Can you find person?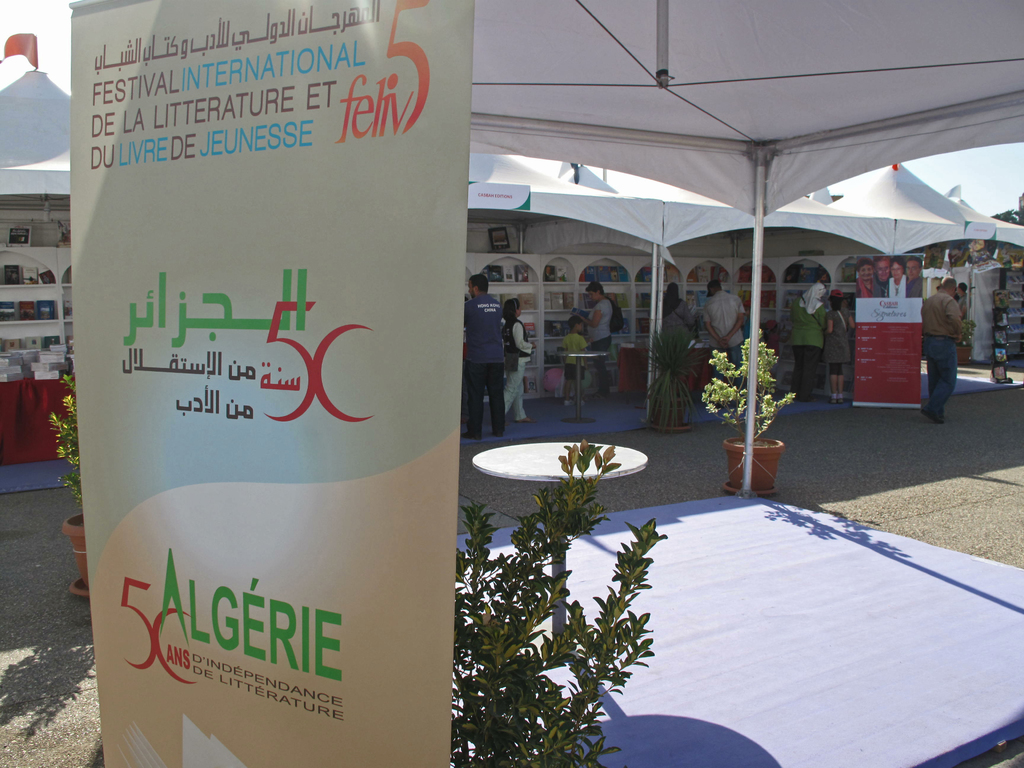
Yes, bounding box: (left=873, top=257, right=890, bottom=296).
